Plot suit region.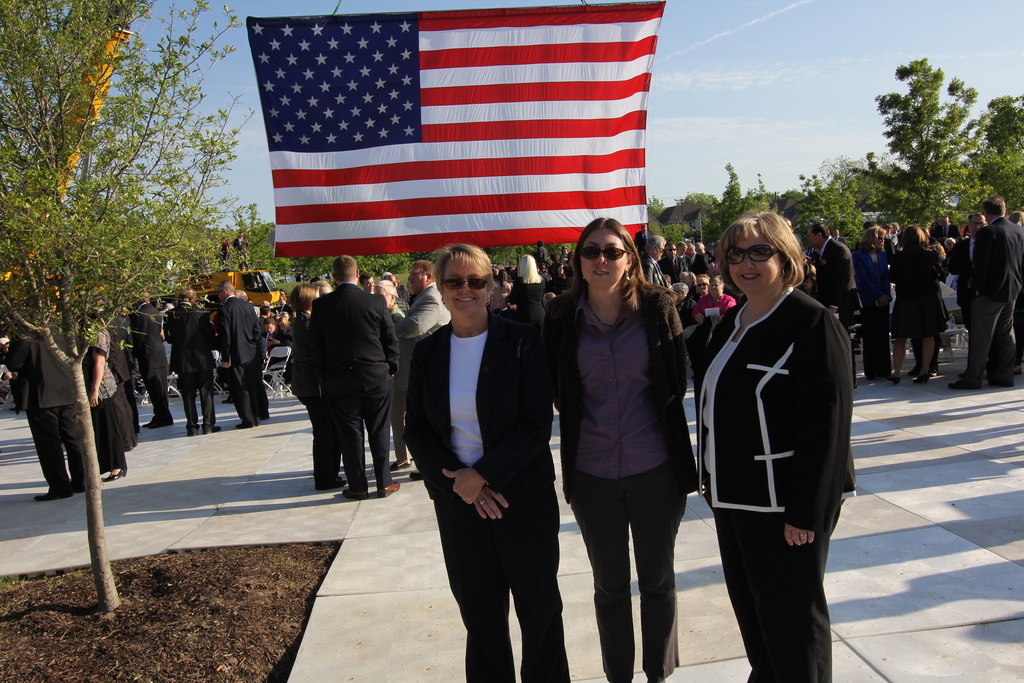
Plotted at l=257, t=320, r=270, b=419.
